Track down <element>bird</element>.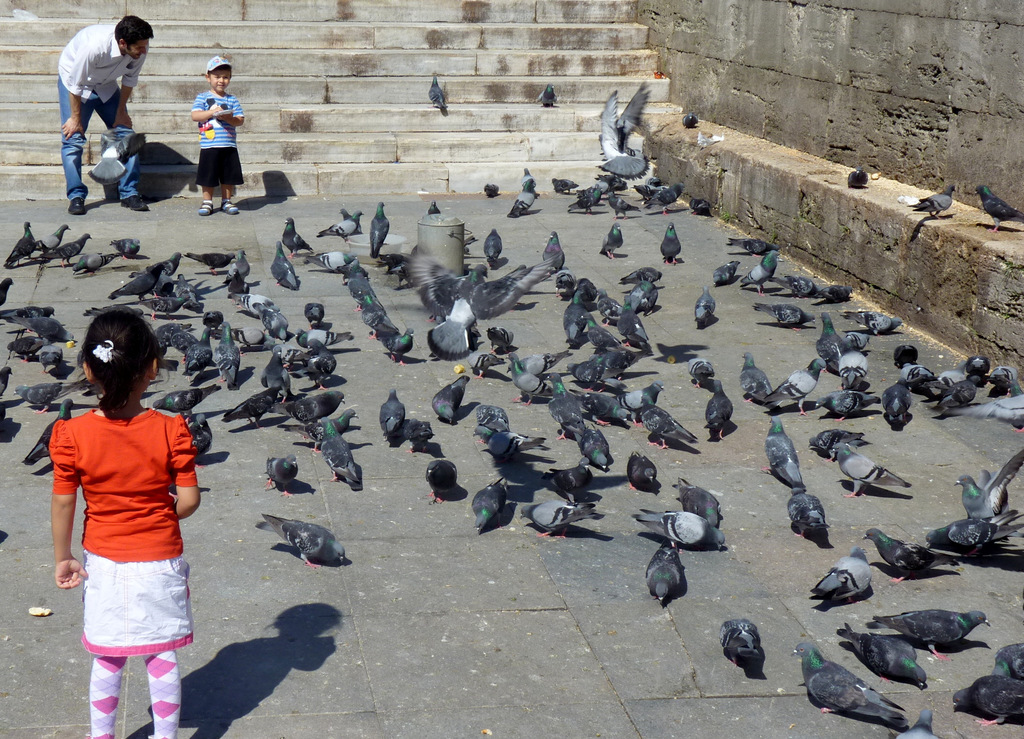
Tracked to (315,209,365,244).
